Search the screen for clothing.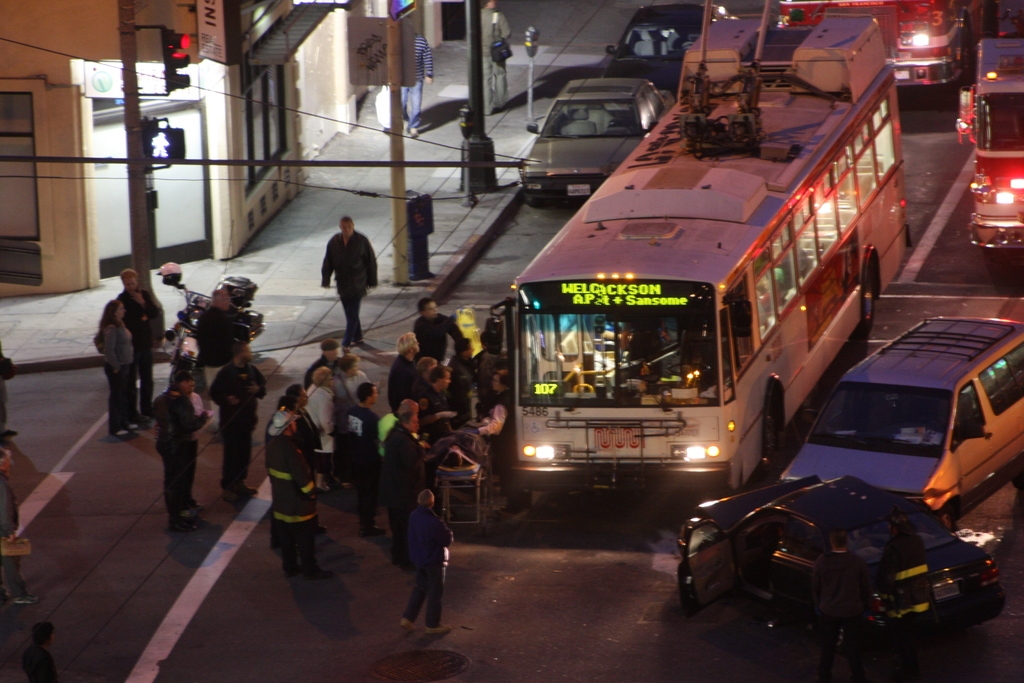
Found at (x1=375, y1=416, x2=447, y2=552).
